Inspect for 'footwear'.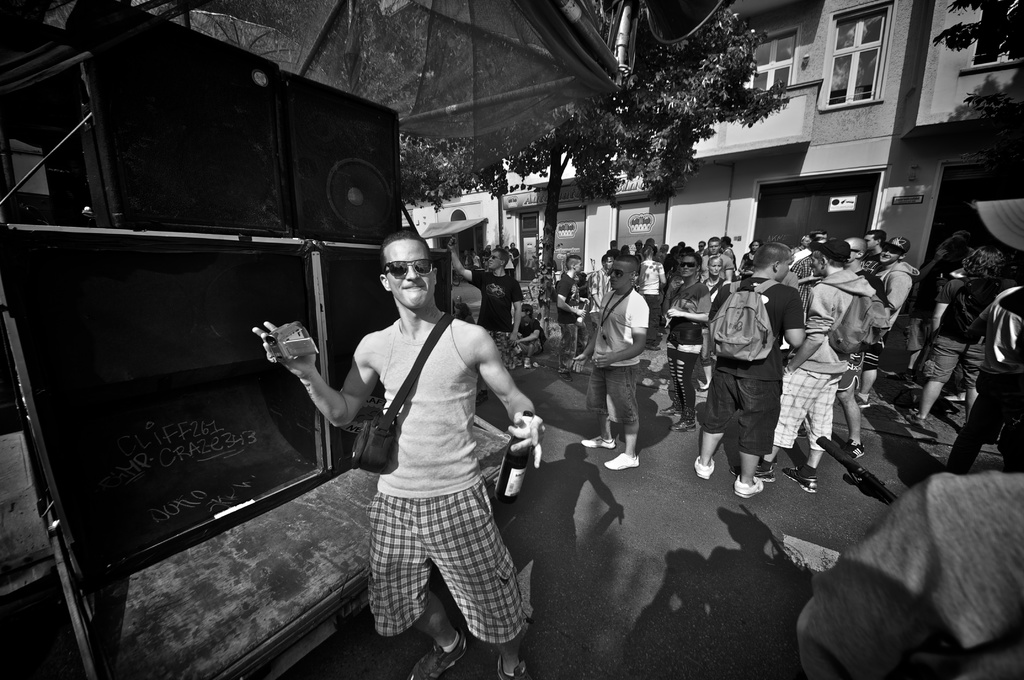
Inspection: pyautogui.locateOnScreen(510, 356, 520, 368).
